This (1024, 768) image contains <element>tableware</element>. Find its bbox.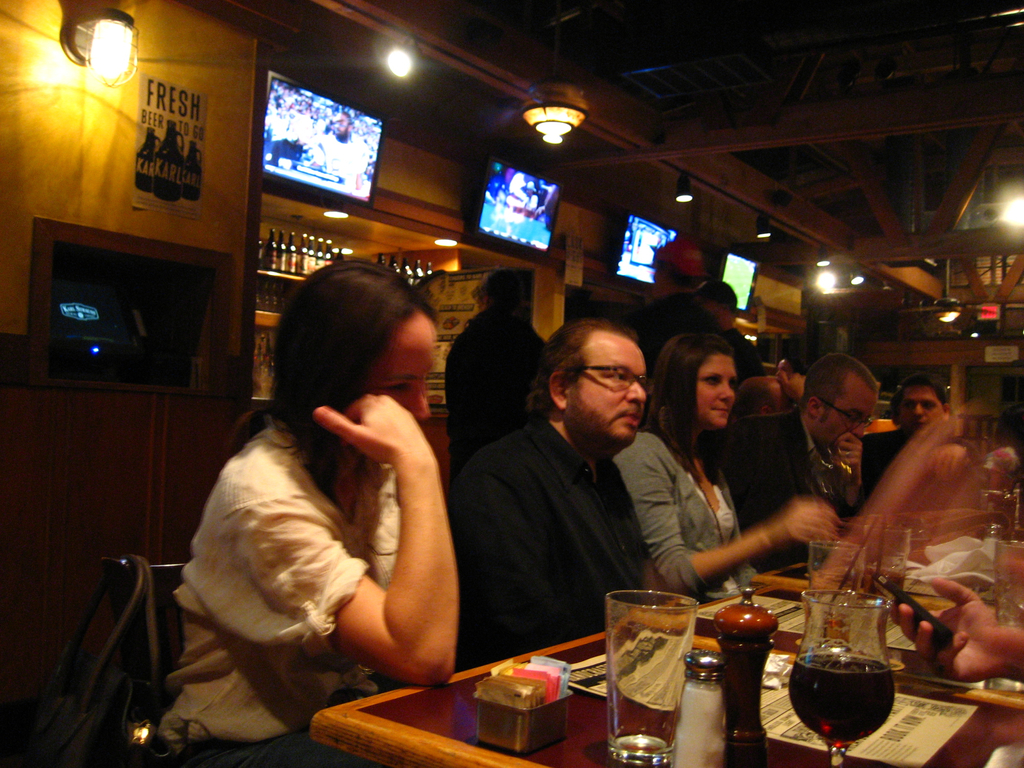
<region>781, 588, 902, 767</region>.
